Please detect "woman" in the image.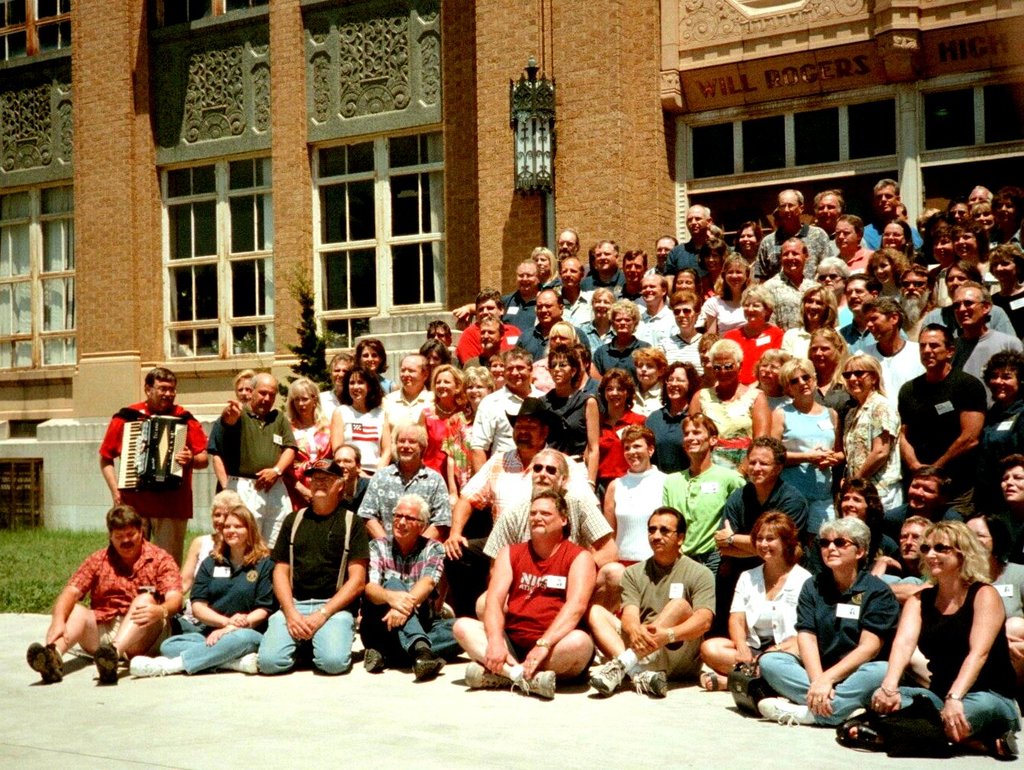
{"x1": 653, "y1": 286, "x2": 712, "y2": 377}.
